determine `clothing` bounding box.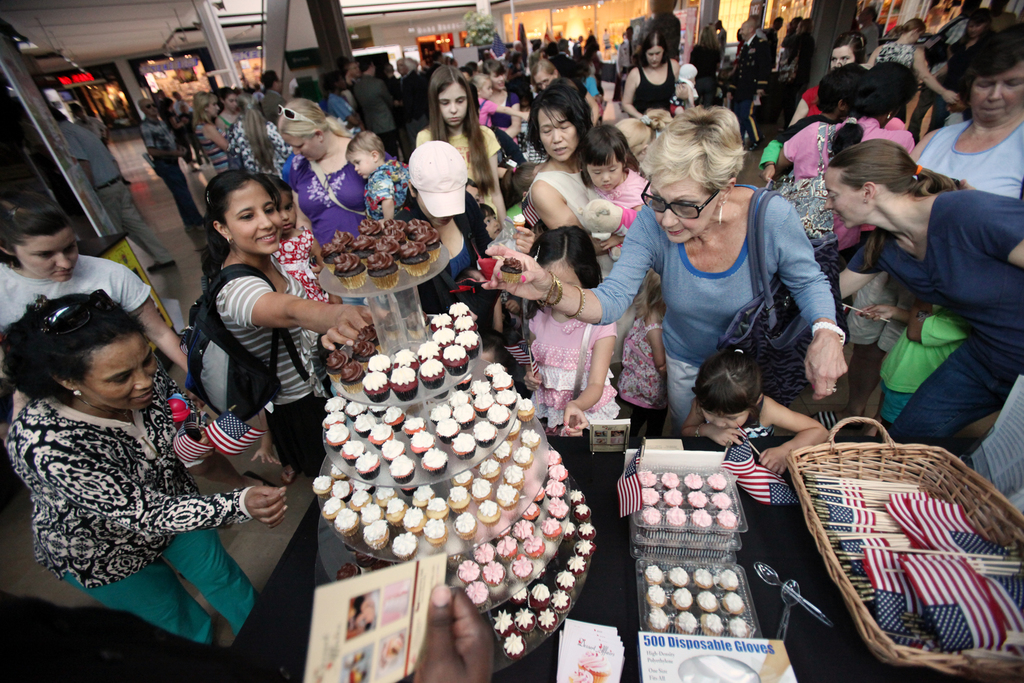
Determined: box=[565, 79, 584, 100].
